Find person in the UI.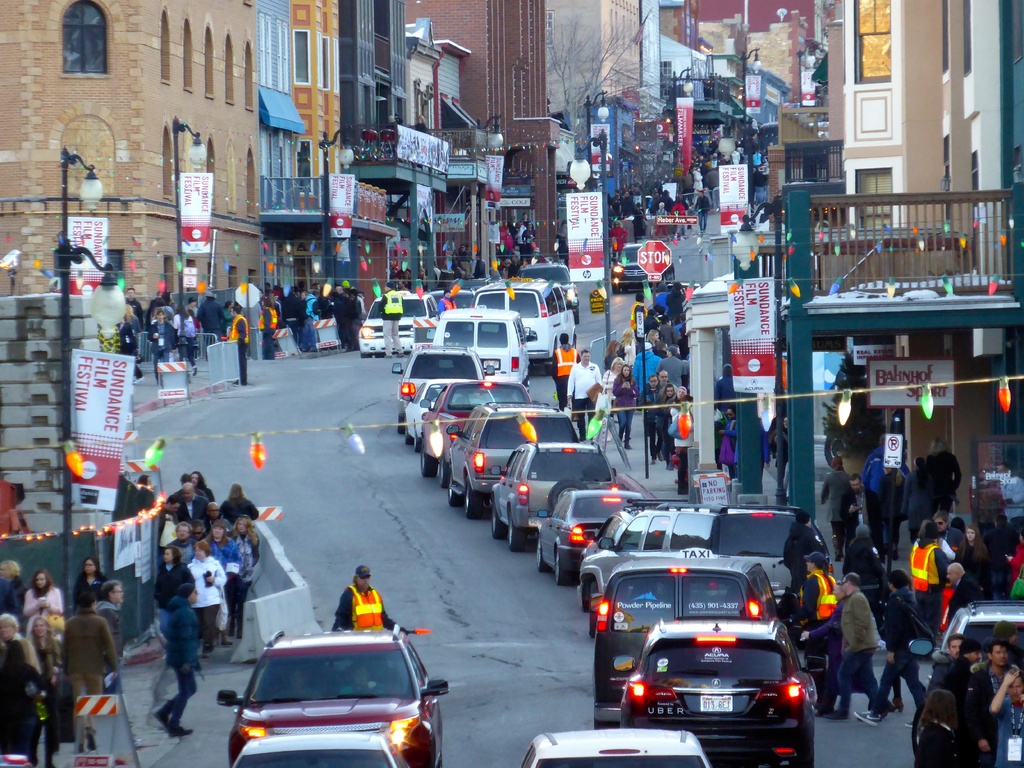
UI element at x1=202, y1=503, x2=234, y2=565.
